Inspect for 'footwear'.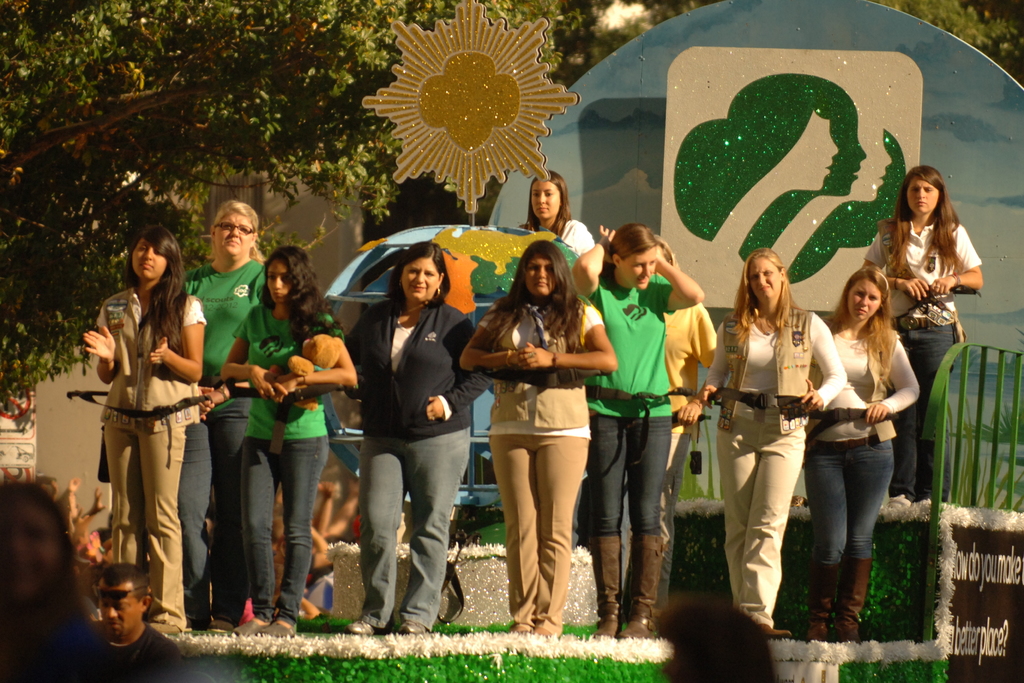
Inspection: left=617, top=532, right=666, bottom=639.
